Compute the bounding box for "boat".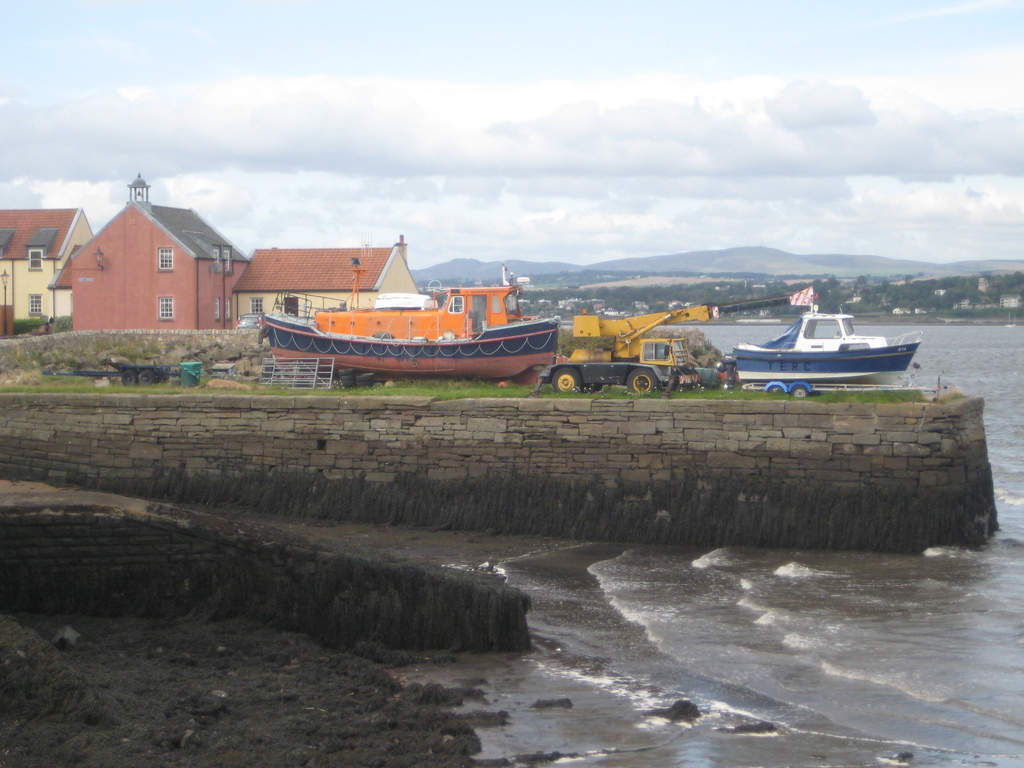
rect(723, 286, 934, 385).
